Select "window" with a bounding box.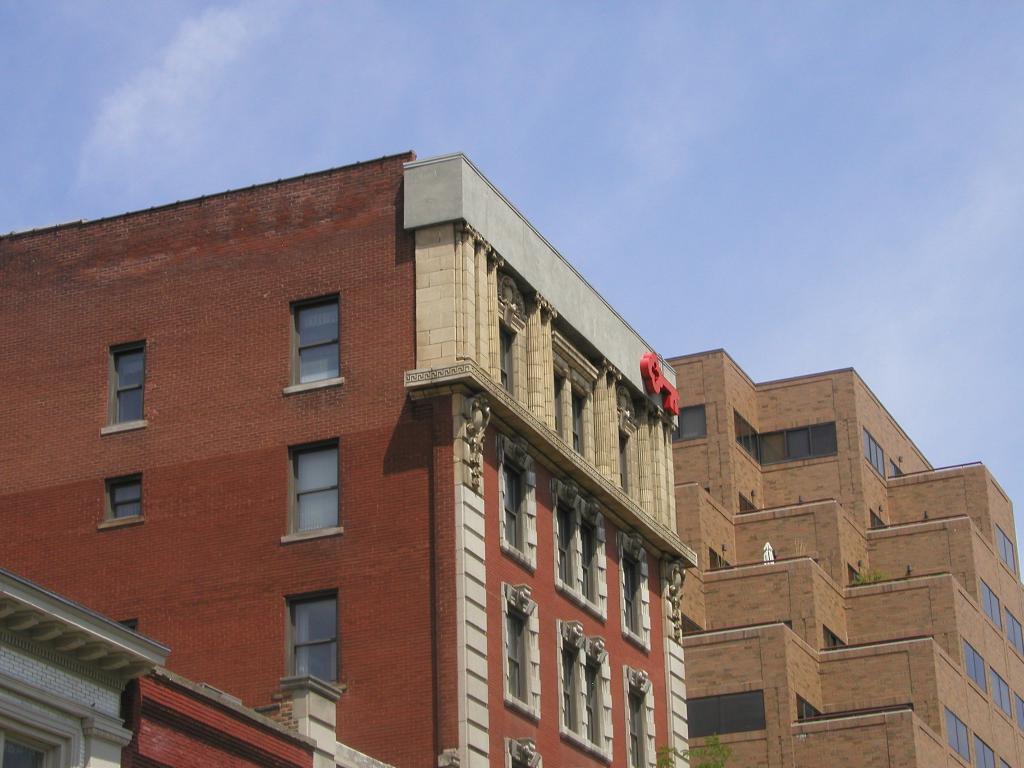
Rect(618, 431, 632, 492).
